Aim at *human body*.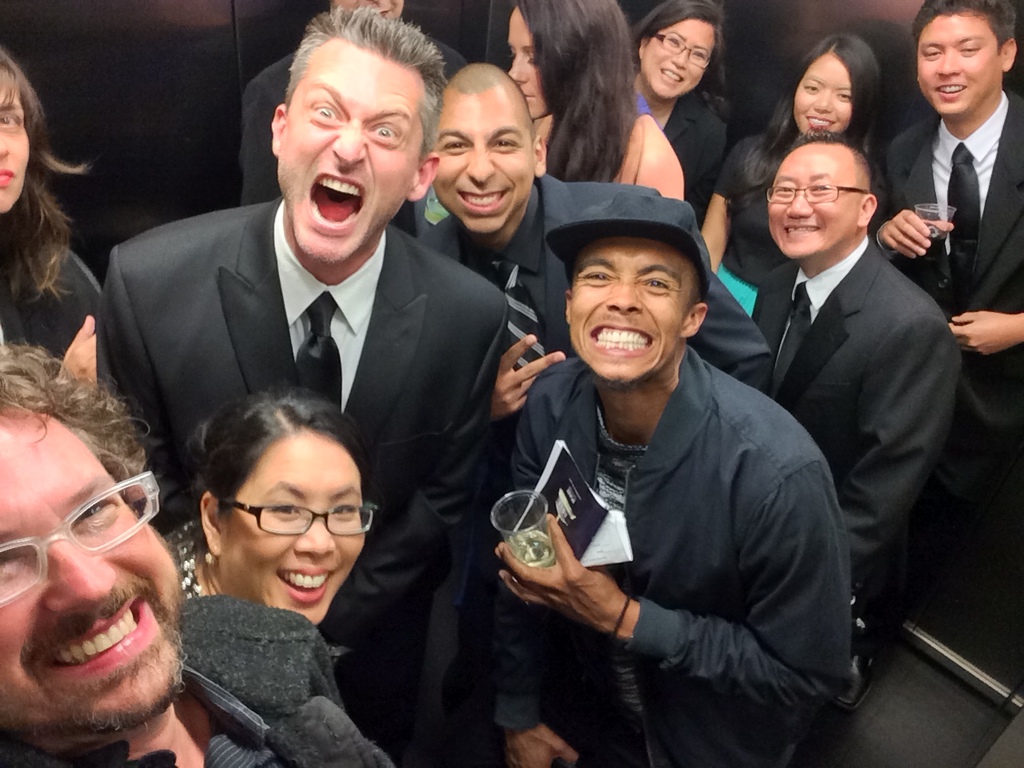
Aimed at <region>161, 390, 370, 658</region>.
